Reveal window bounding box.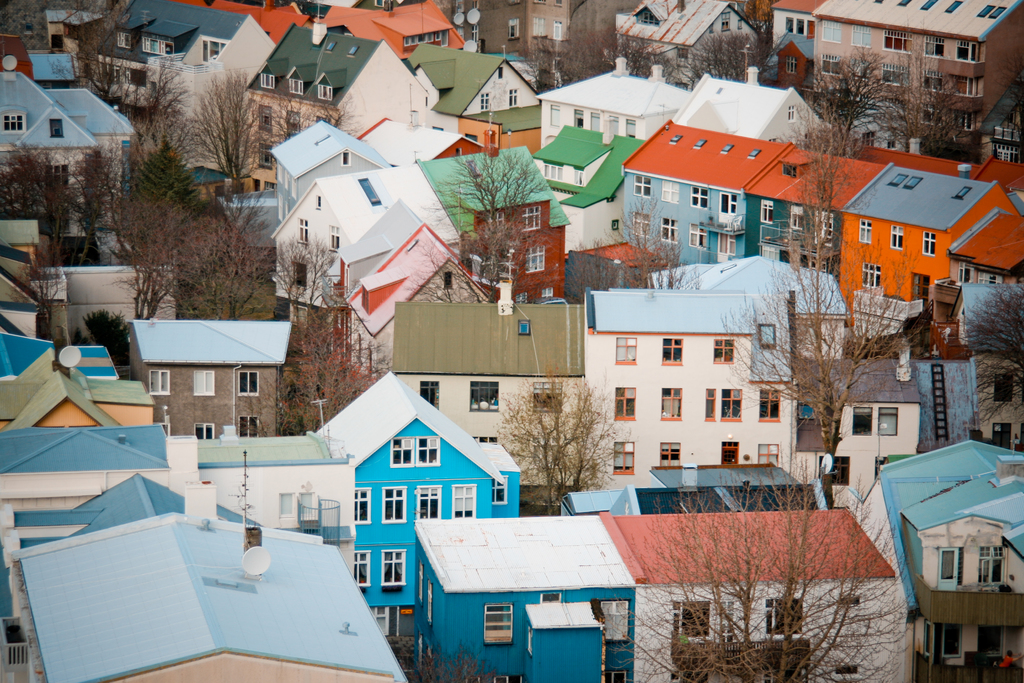
Revealed: 291, 113, 302, 135.
